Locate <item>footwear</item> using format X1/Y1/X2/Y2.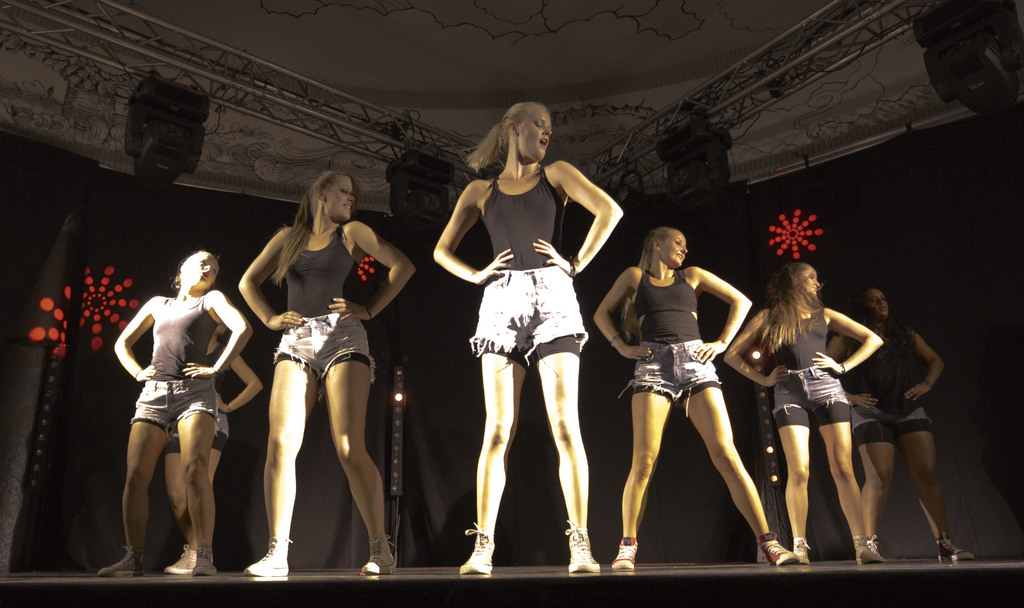
97/545/152/579.
